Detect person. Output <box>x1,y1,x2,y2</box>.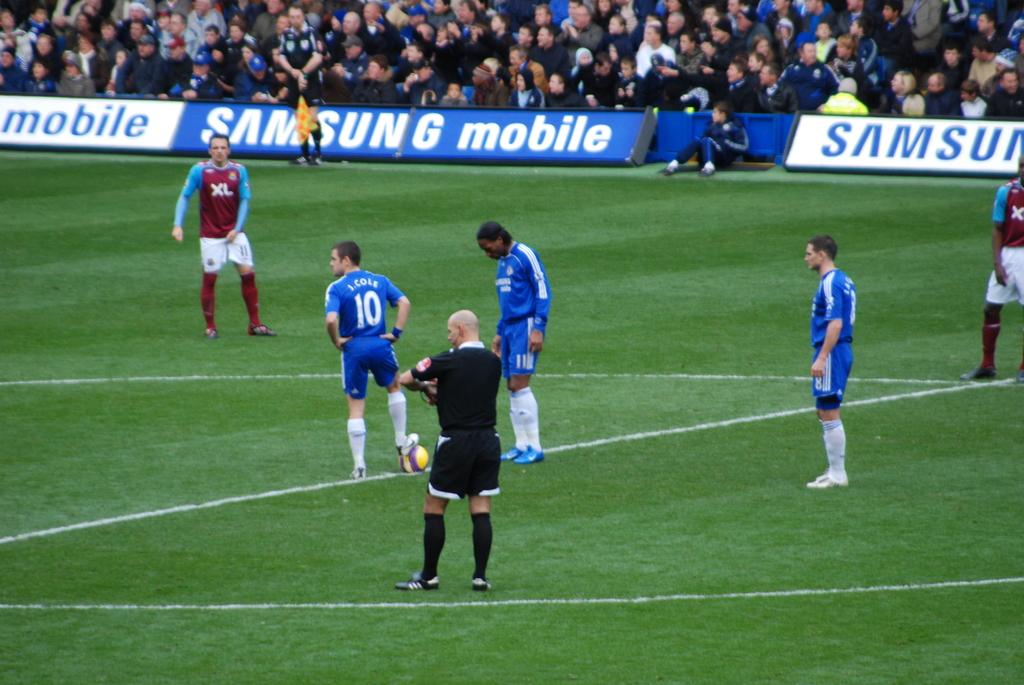
<box>810,235,856,487</box>.
